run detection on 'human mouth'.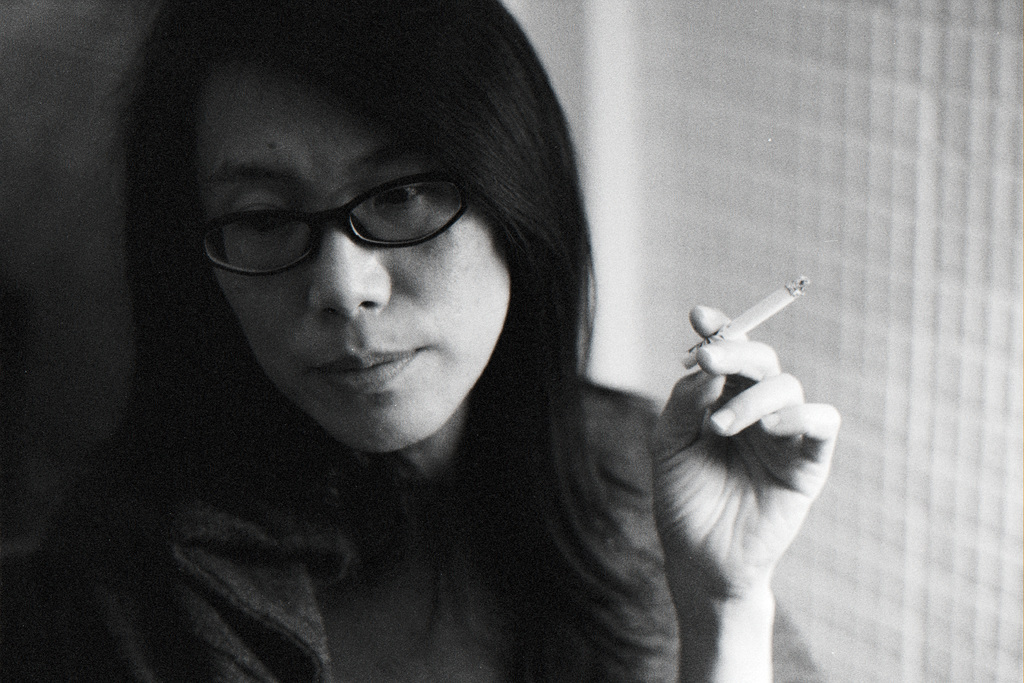
Result: detection(312, 348, 424, 392).
